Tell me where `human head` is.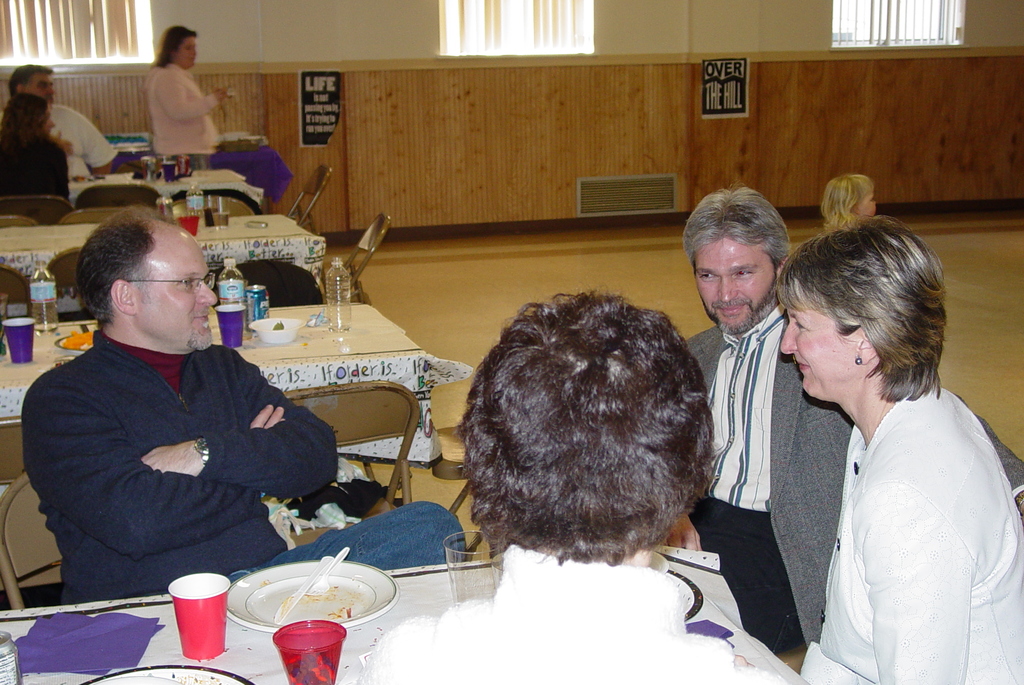
`human head` is at {"left": 461, "top": 289, "right": 712, "bottom": 567}.
